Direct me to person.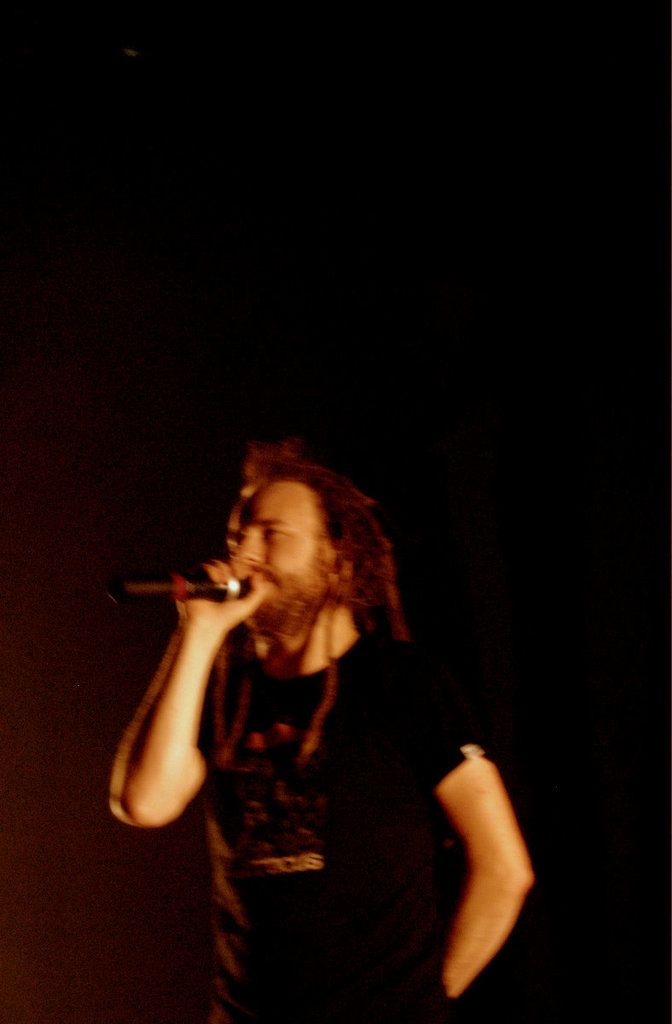
Direction: BBox(102, 446, 478, 998).
